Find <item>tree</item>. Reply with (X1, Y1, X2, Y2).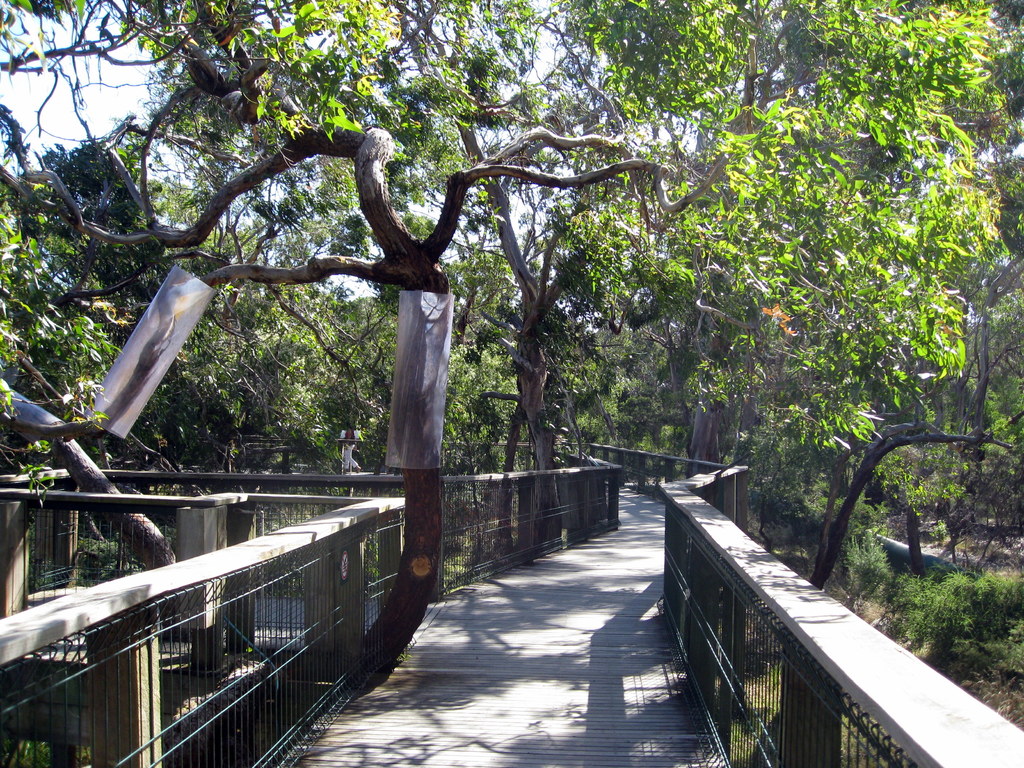
(456, 291, 509, 442).
